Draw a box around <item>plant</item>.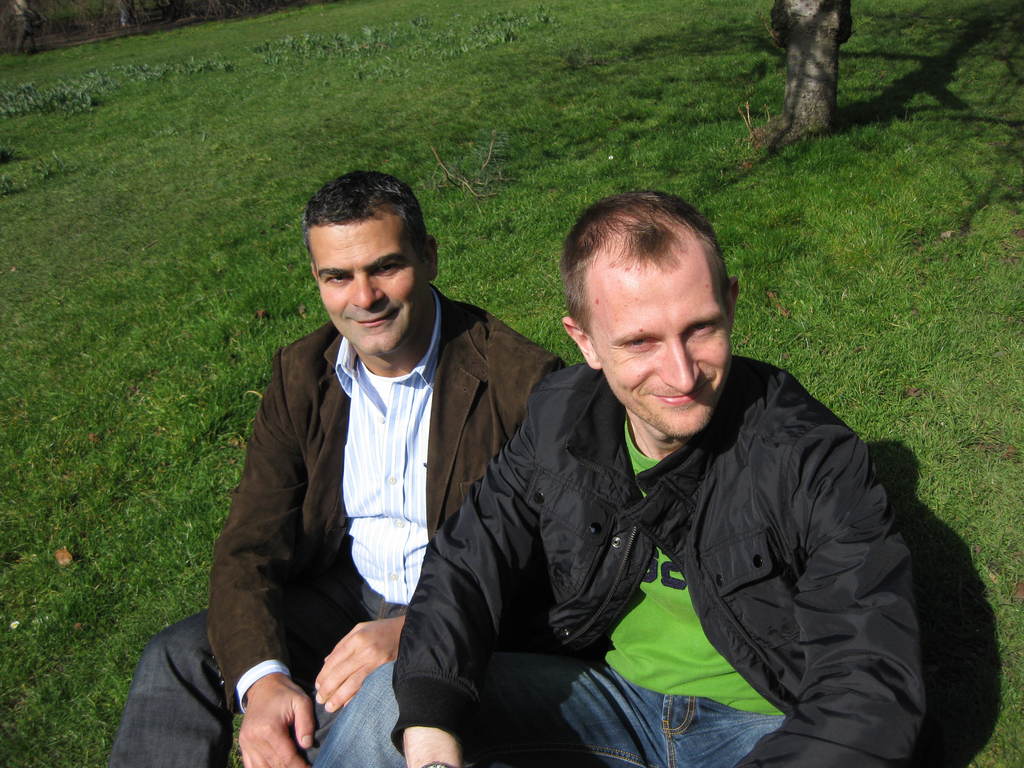
select_region(0, 0, 1023, 767).
